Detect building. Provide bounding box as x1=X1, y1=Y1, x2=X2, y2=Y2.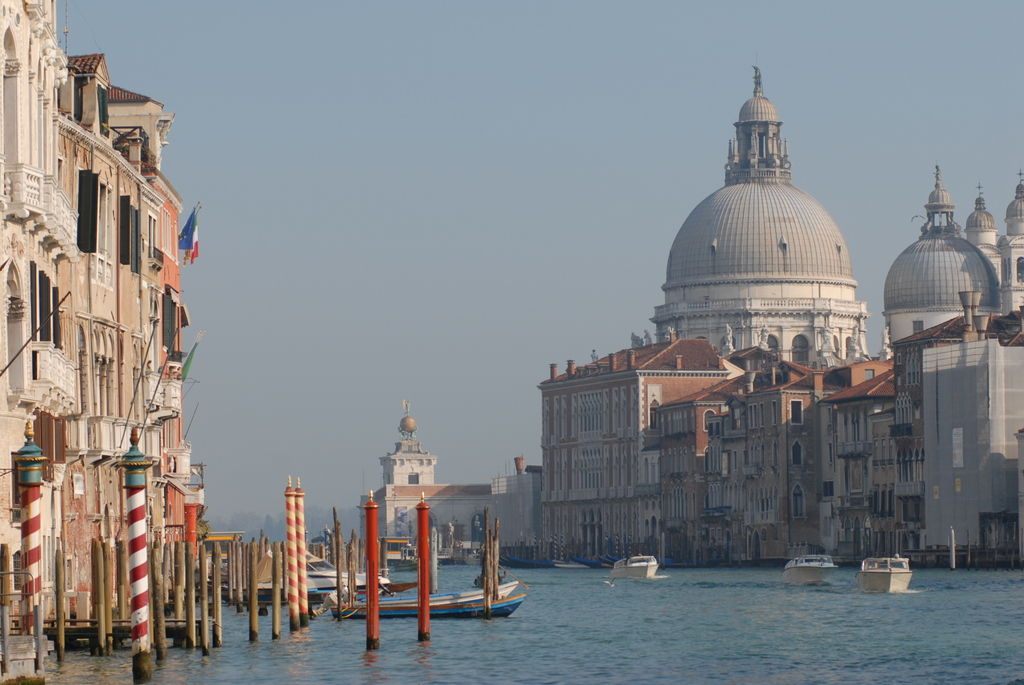
x1=547, y1=328, x2=918, y2=562.
